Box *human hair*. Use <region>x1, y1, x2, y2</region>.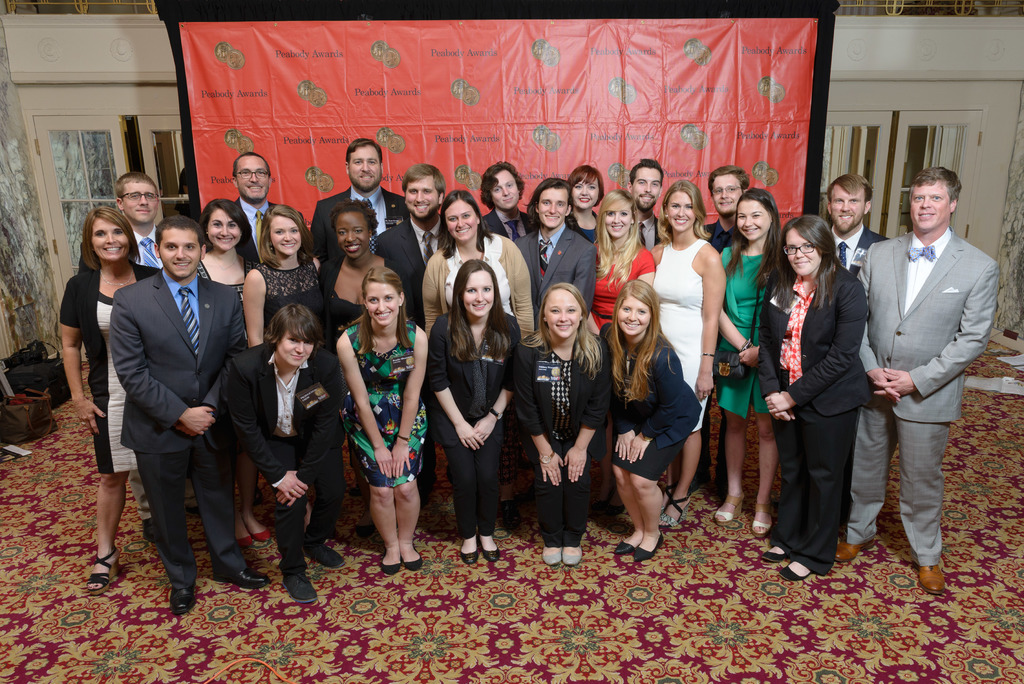
<region>604, 280, 678, 405</region>.
